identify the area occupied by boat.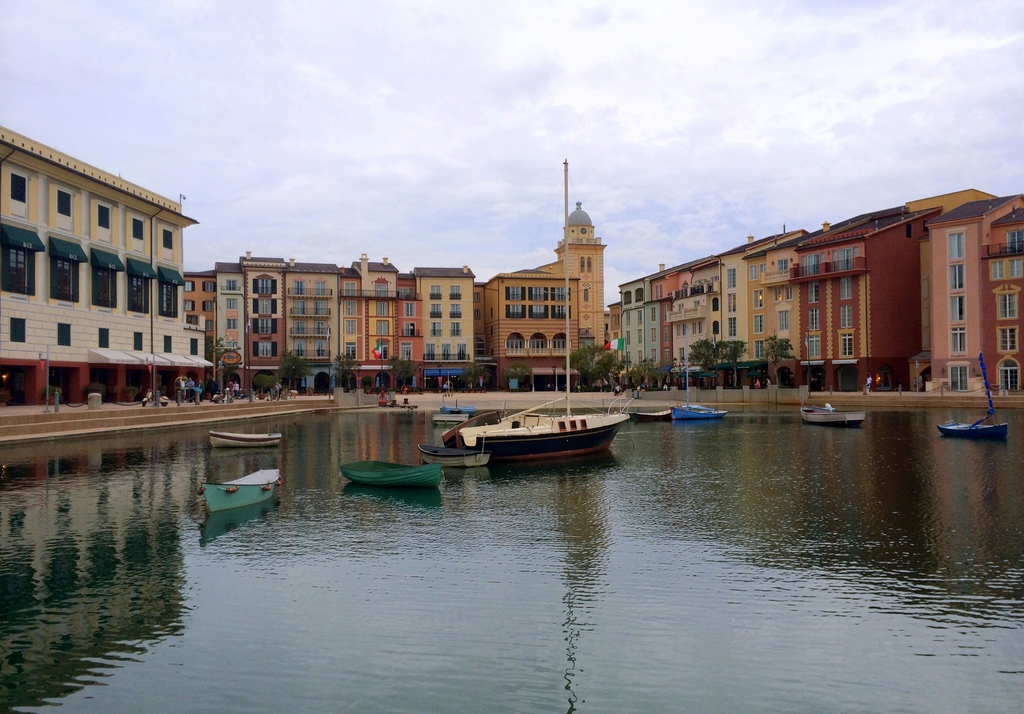
Area: x1=340, y1=455, x2=443, y2=487.
